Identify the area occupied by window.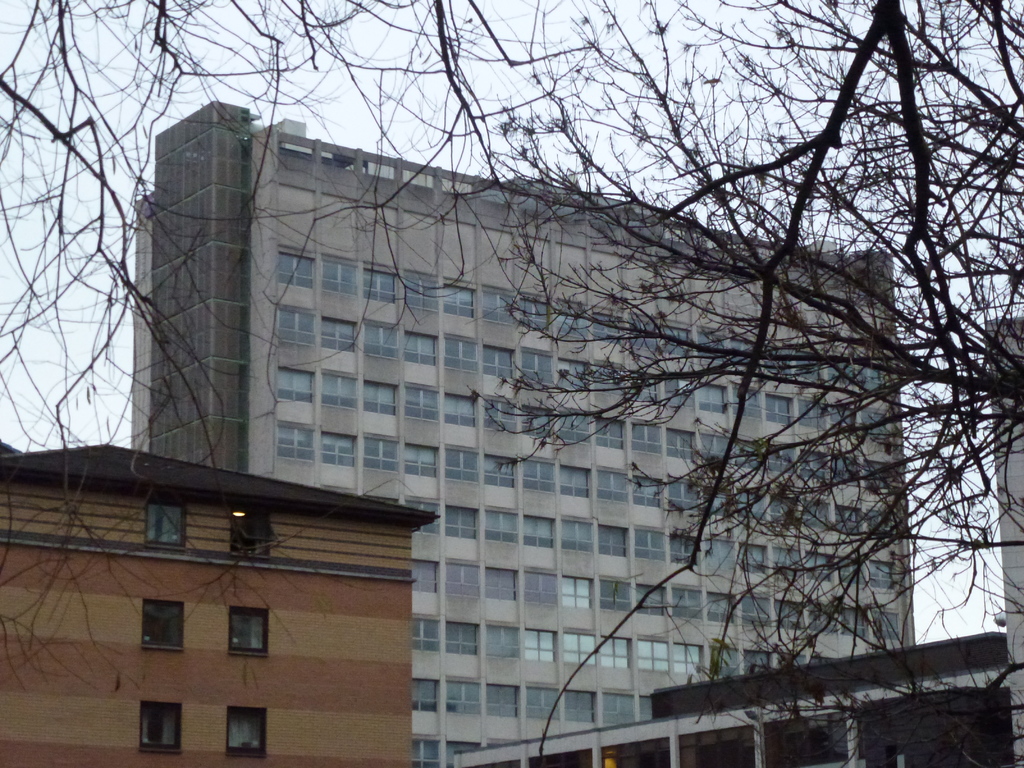
Area: (x1=735, y1=535, x2=759, y2=585).
